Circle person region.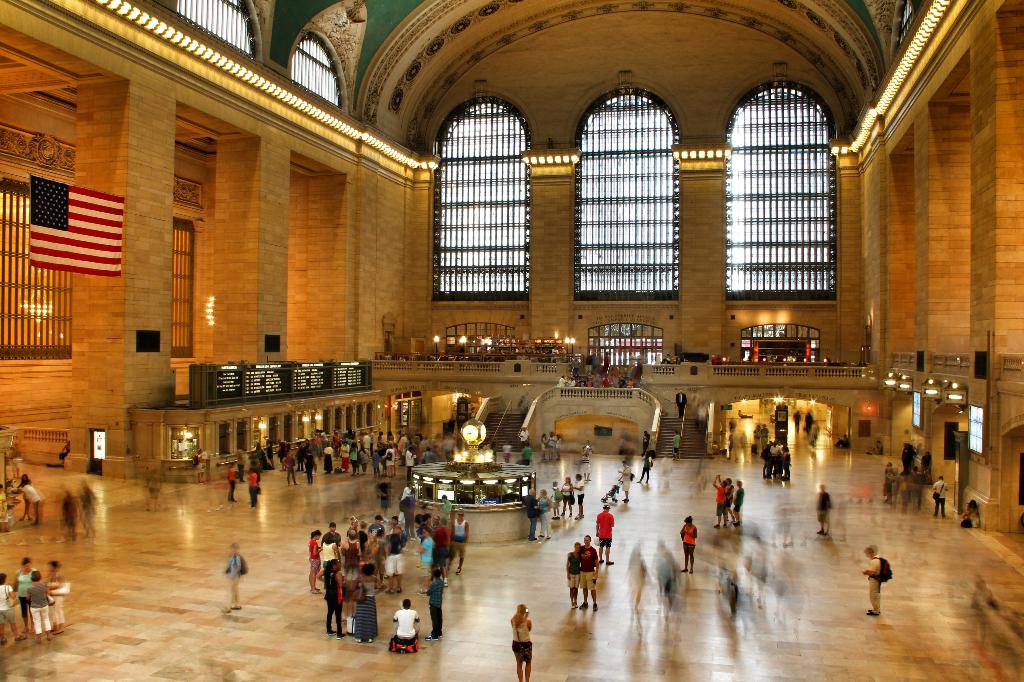
Region: locate(383, 514, 404, 534).
